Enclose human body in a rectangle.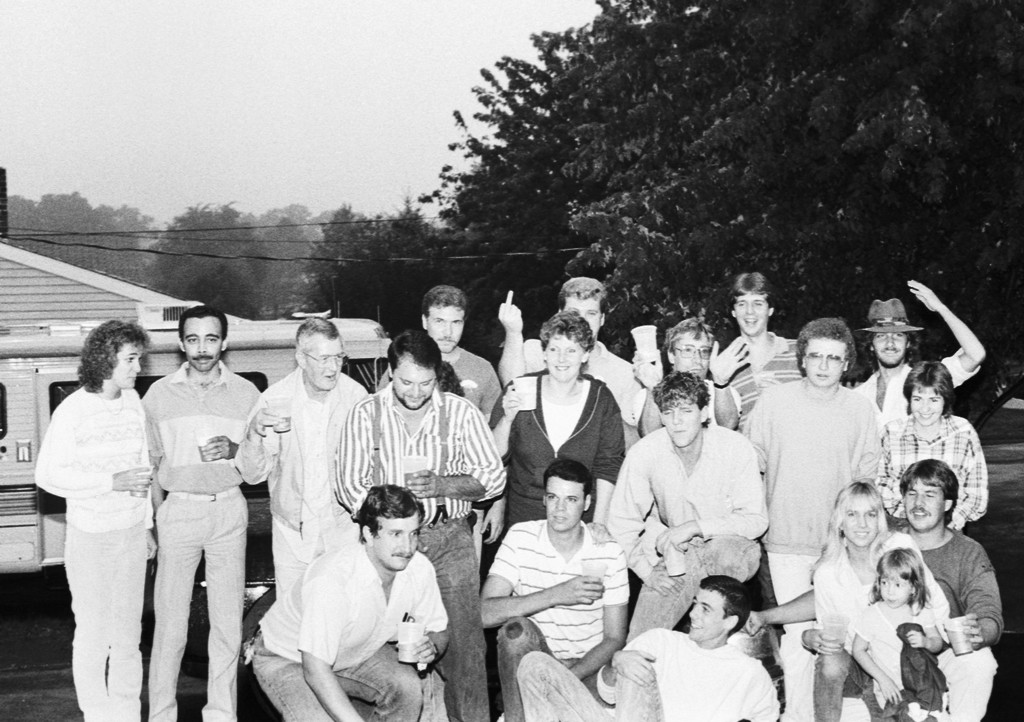
<box>849,276,985,427</box>.
